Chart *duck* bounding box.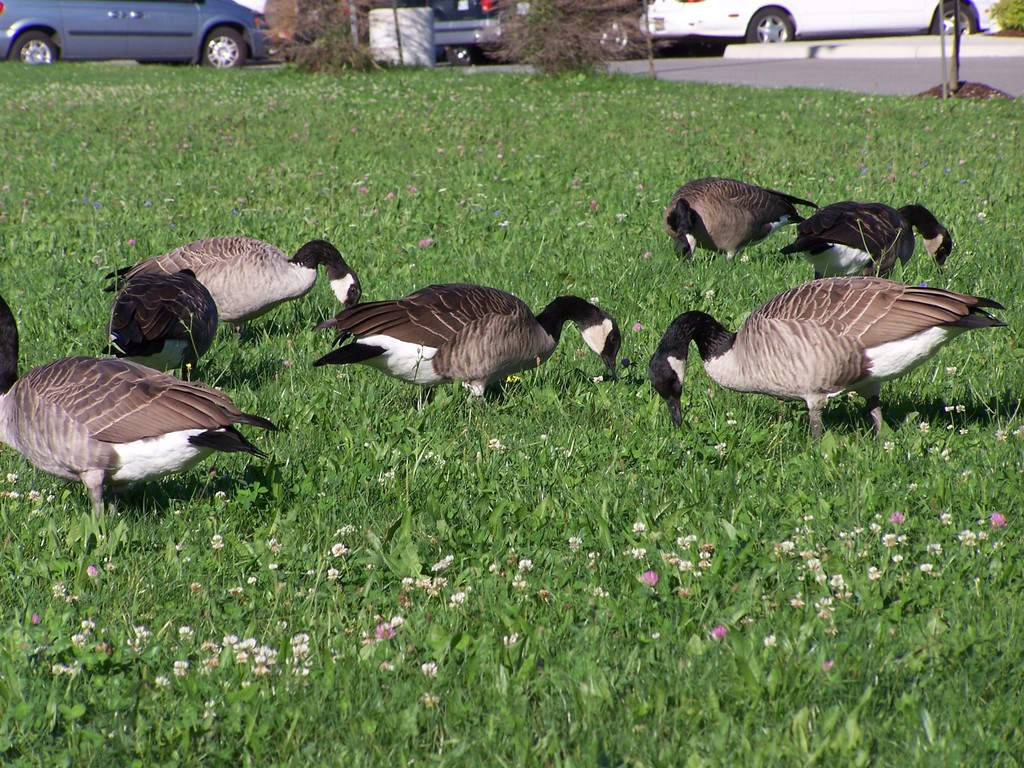
Charted: 99/233/364/376.
